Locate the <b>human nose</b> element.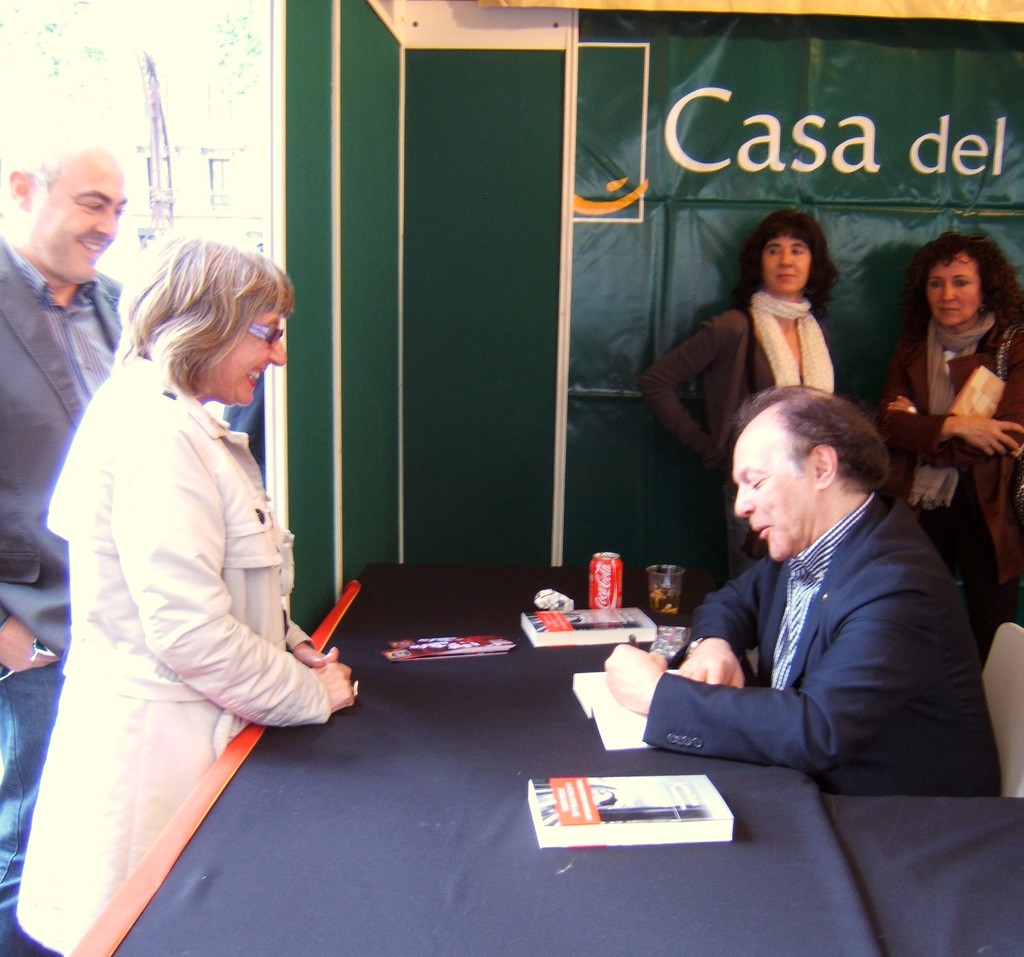
Element bbox: 272, 332, 287, 365.
